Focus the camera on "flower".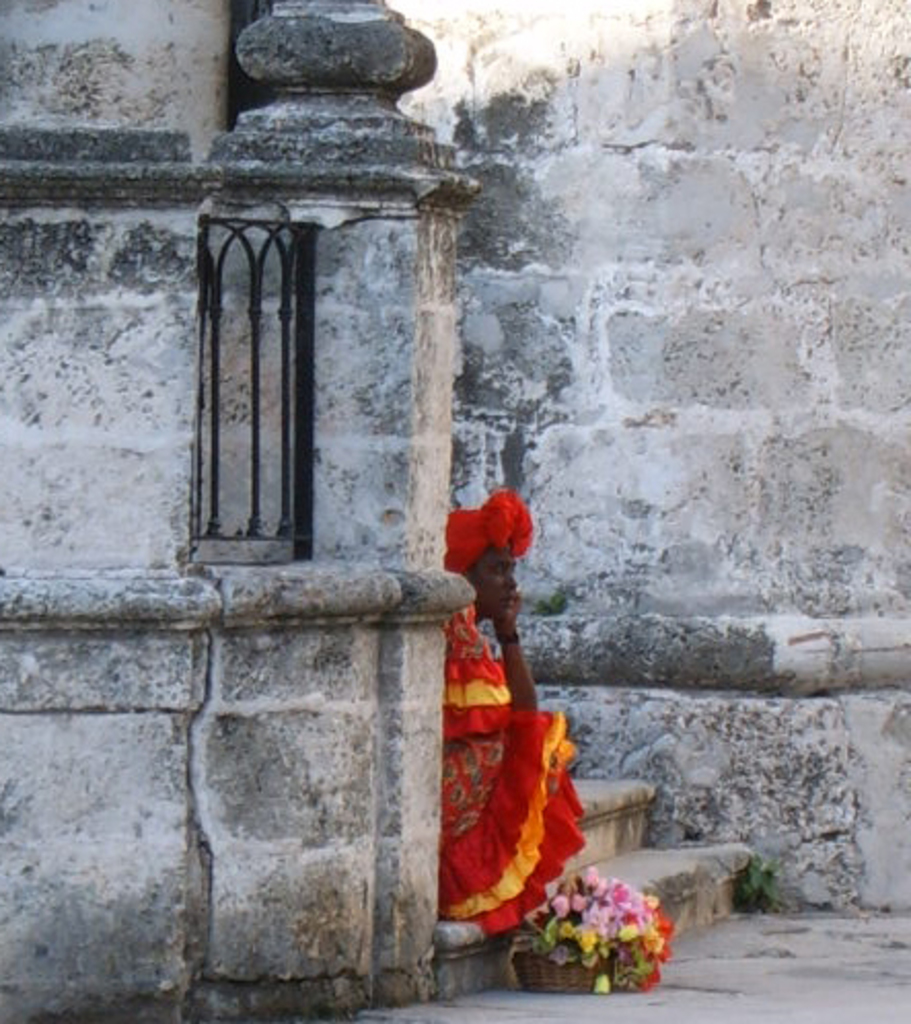
Focus region: left=553, top=901, right=568, bottom=919.
